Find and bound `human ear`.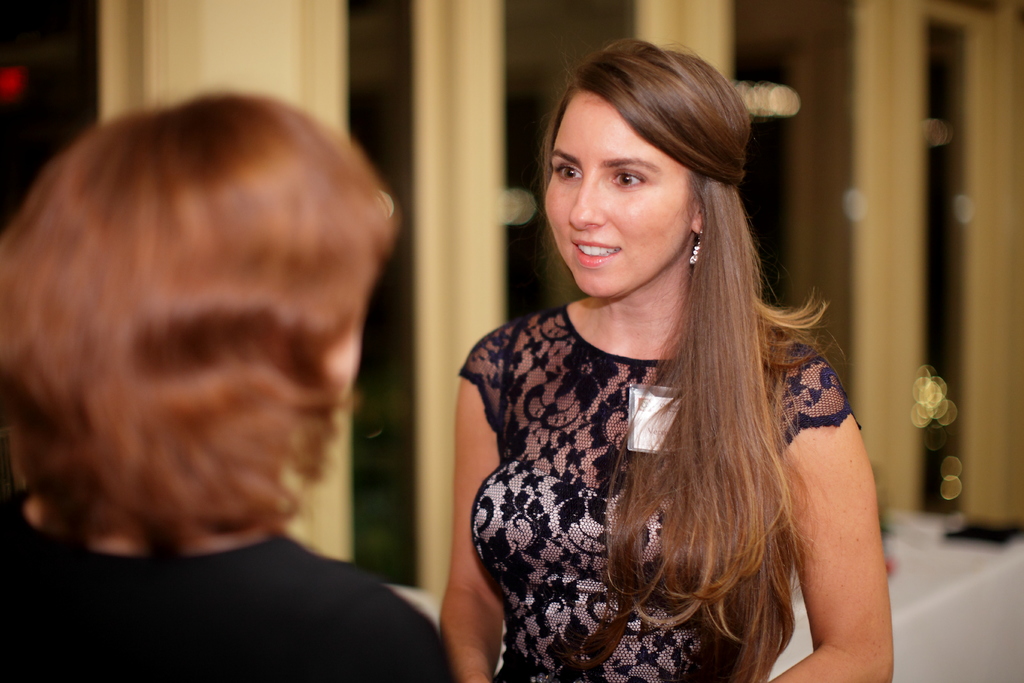
Bound: Rect(688, 197, 705, 232).
